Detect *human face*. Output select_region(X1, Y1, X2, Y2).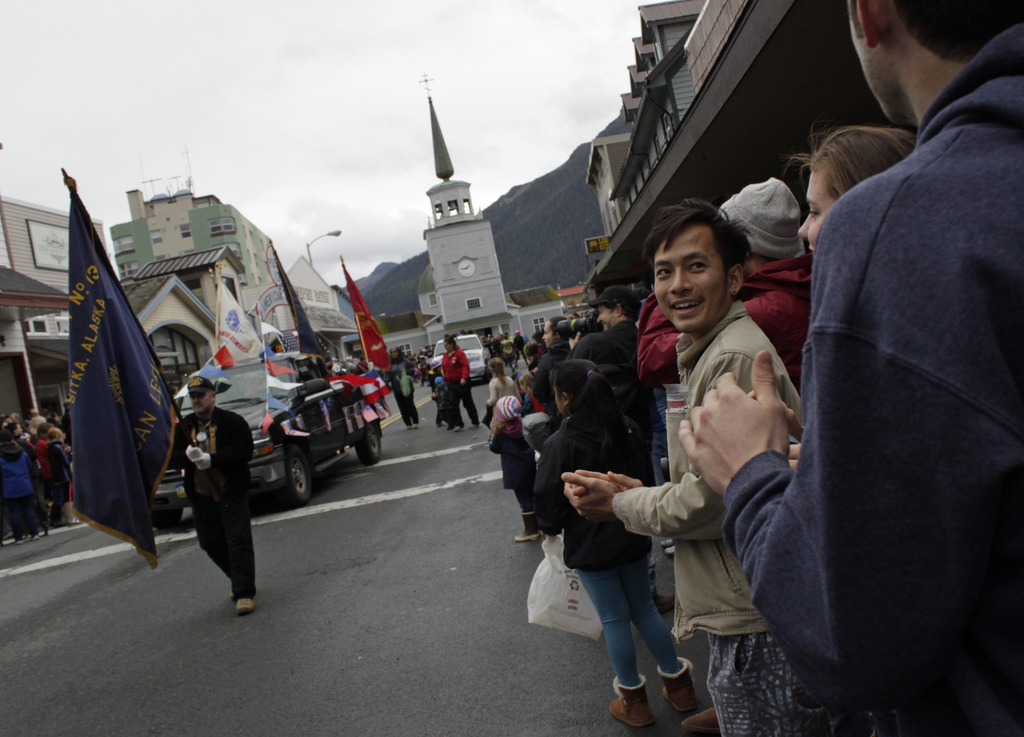
select_region(792, 174, 845, 247).
